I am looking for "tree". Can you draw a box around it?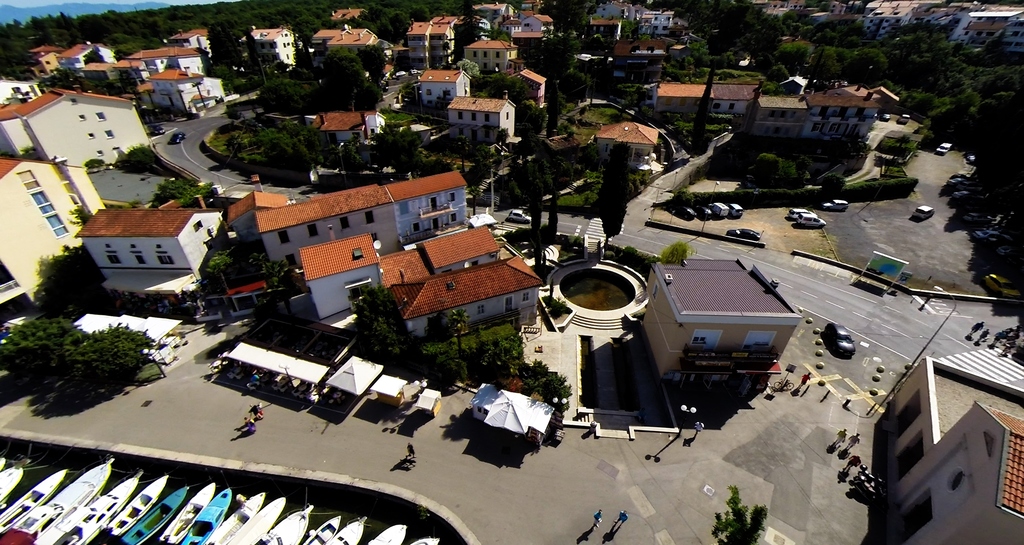
Sure, the bounding box is crop(419, 148, 455, 180).
